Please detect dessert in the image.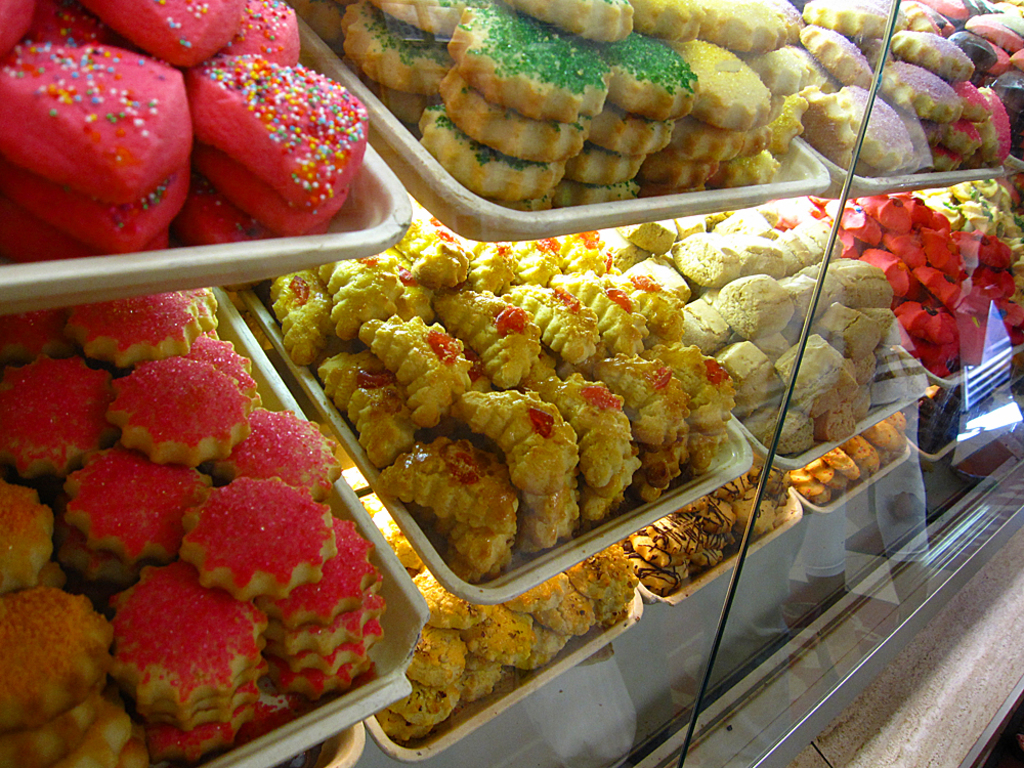
(x1=518, y1=227, x2=562, y2=282).
